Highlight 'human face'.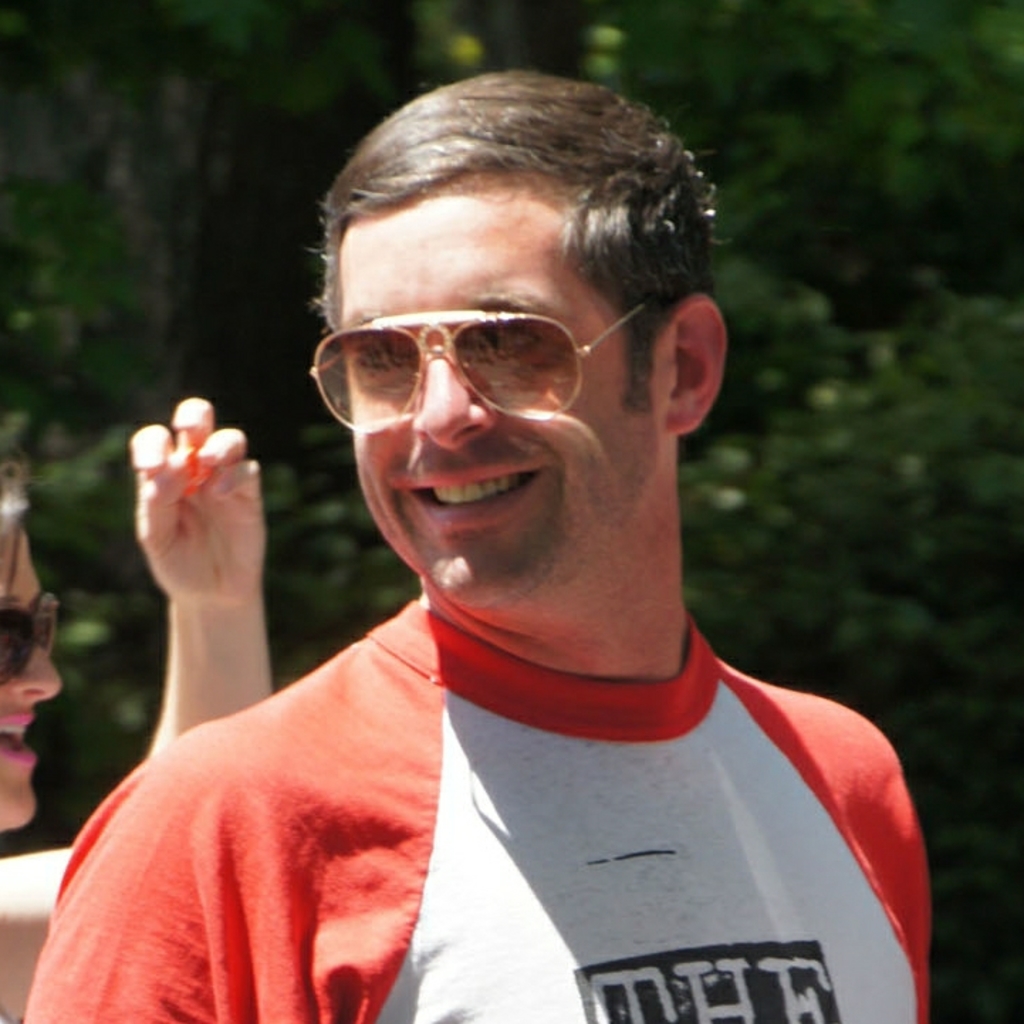
Highlighted region: 295:185:665:605.
